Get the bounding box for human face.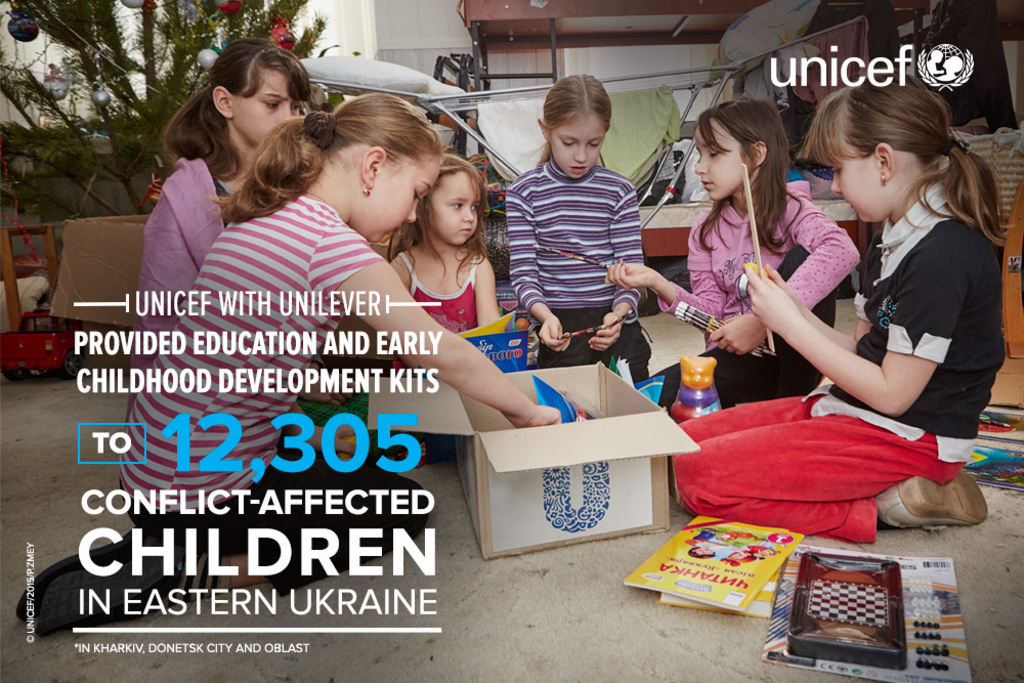
bbox=[825, 126, 887, 223].
